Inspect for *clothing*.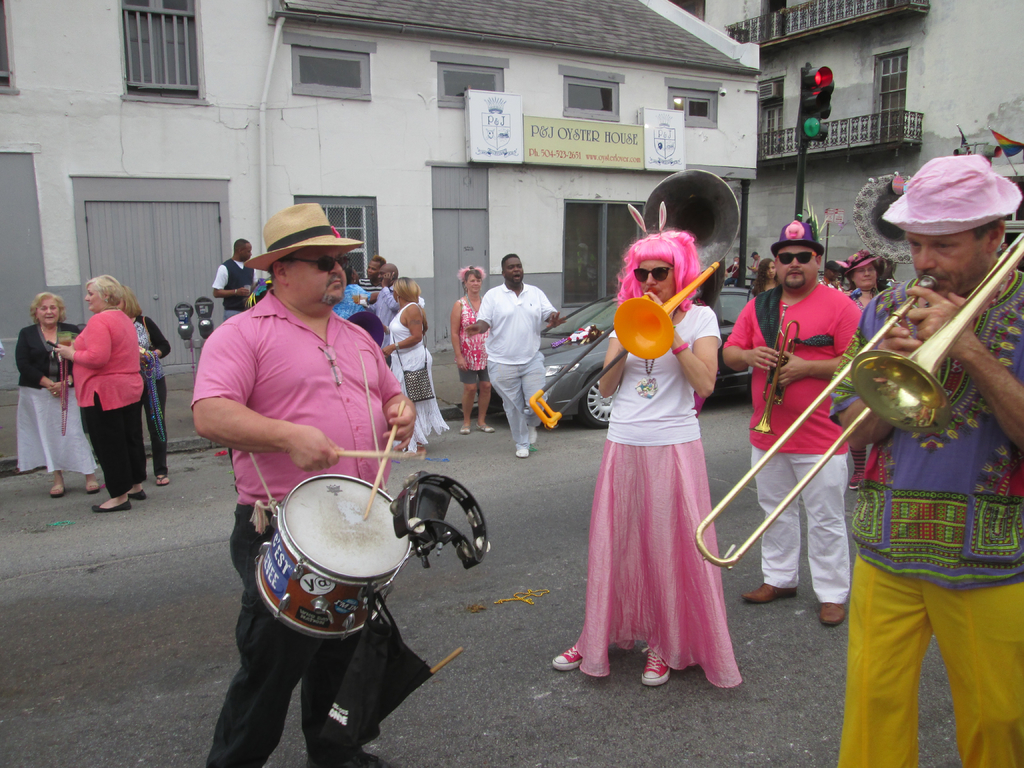
Inspection: Rect(72, 305, 145, 410).
